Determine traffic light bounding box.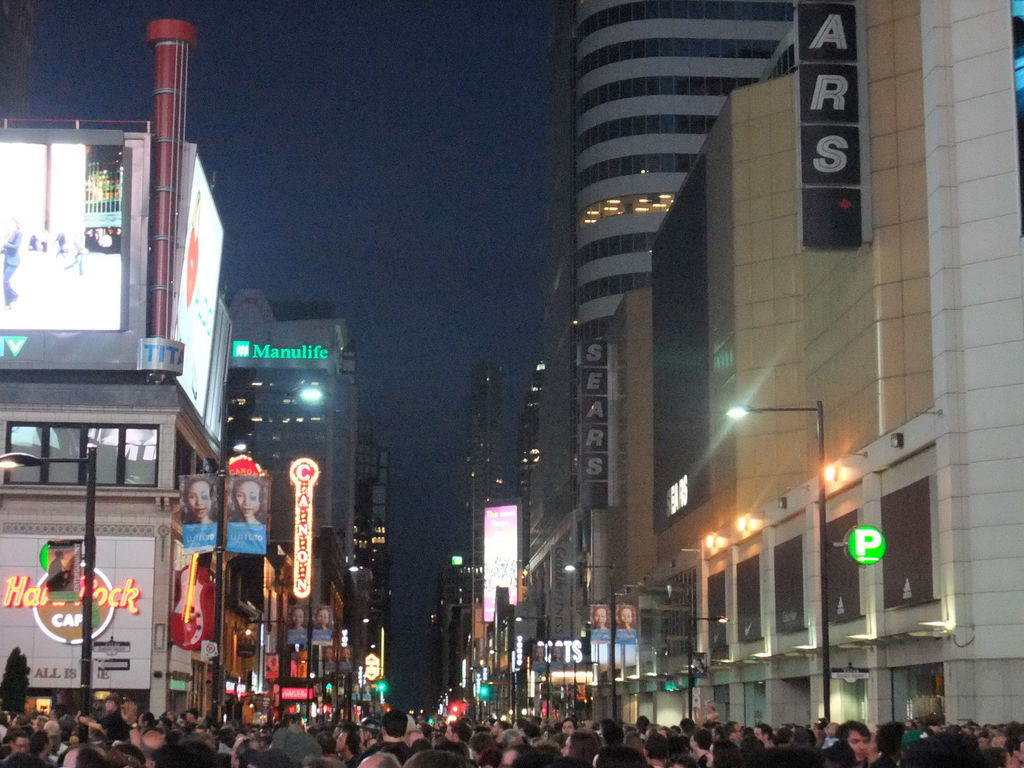
Determined: bbox=(481, 685, 488, 698).
